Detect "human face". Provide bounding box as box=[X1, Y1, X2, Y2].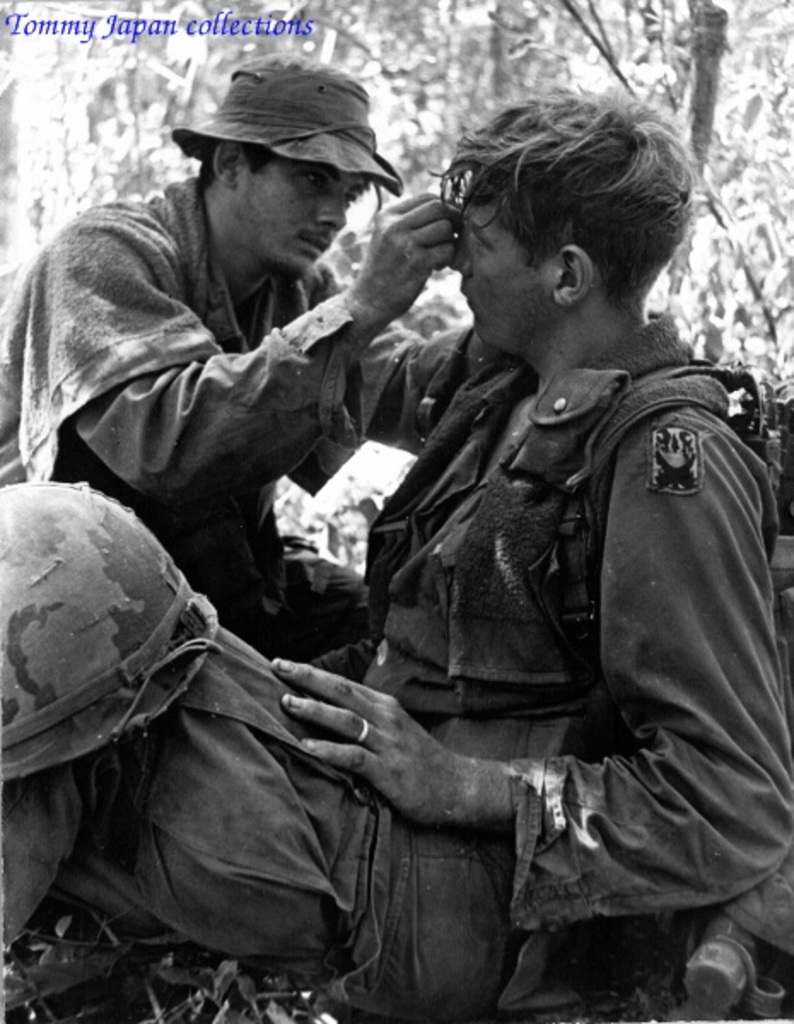
box=[444, 183, 536, 365].
